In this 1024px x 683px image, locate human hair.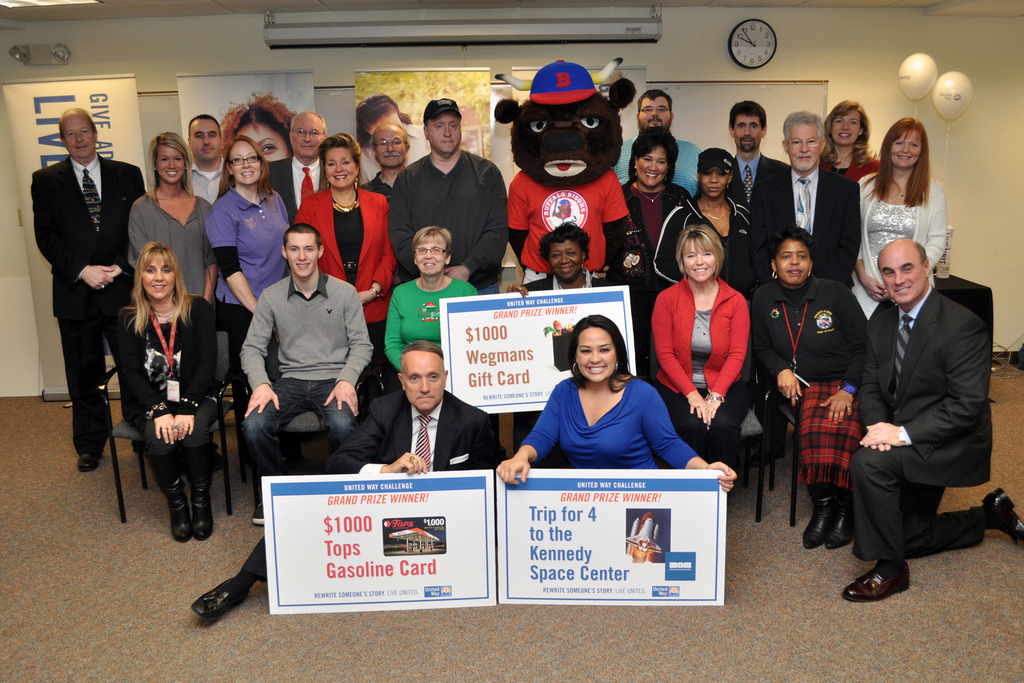
Bounding box: <box>635,89,675,115</box>.
